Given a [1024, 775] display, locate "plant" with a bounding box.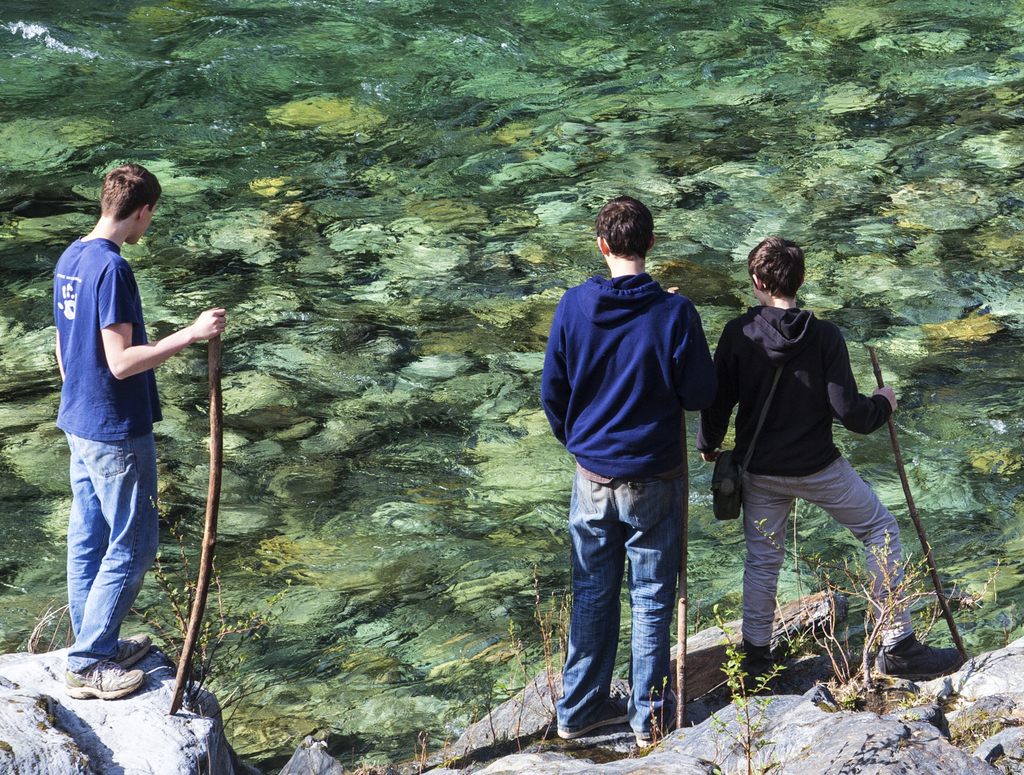
Located: rect(696, 595, 785, 774).
